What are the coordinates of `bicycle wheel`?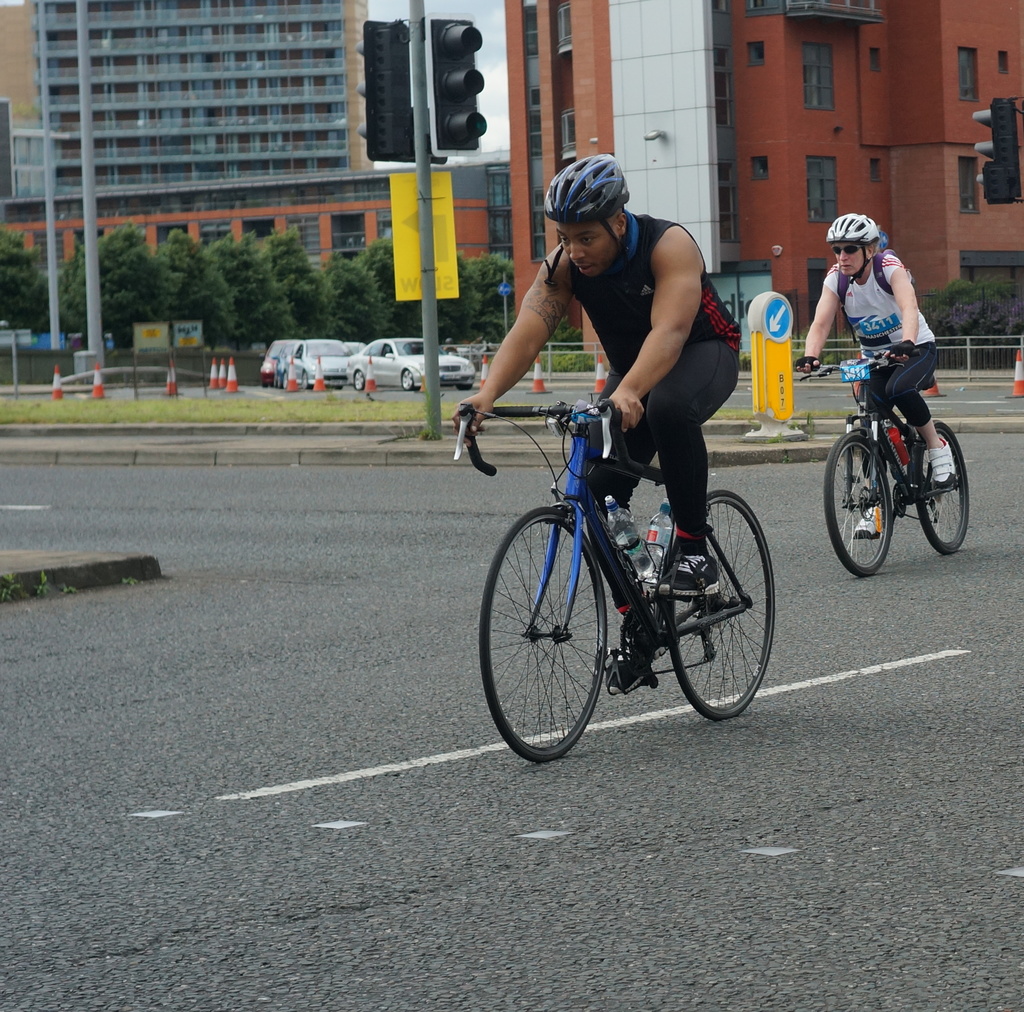
detection(475, 499, 613, 769).
